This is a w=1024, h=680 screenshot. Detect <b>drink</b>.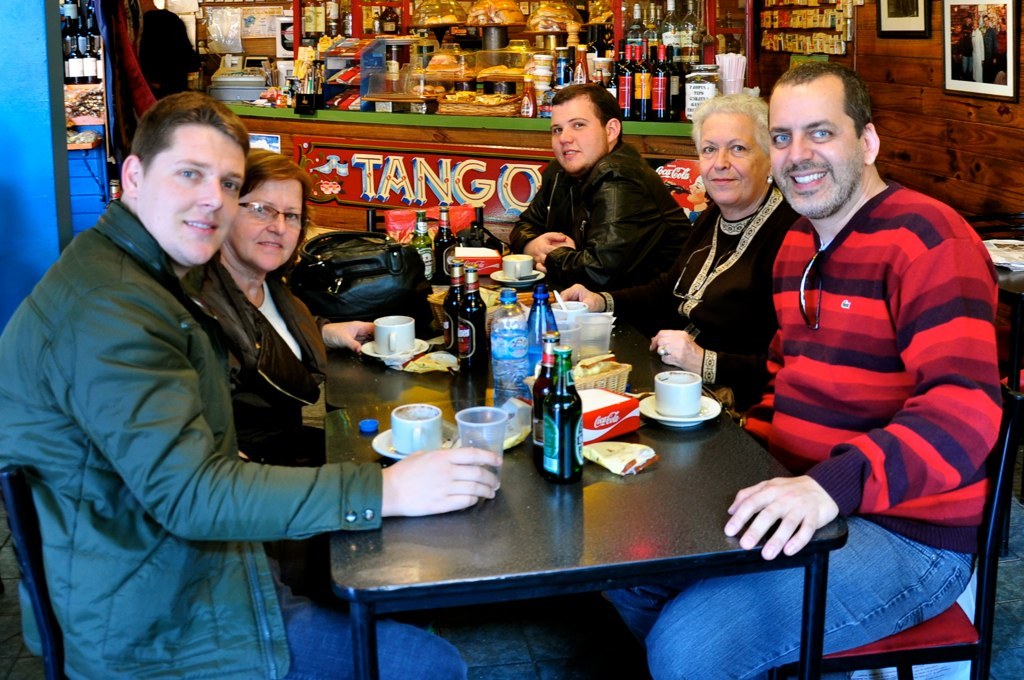
<region>652, 41, 668, 117</region>.
